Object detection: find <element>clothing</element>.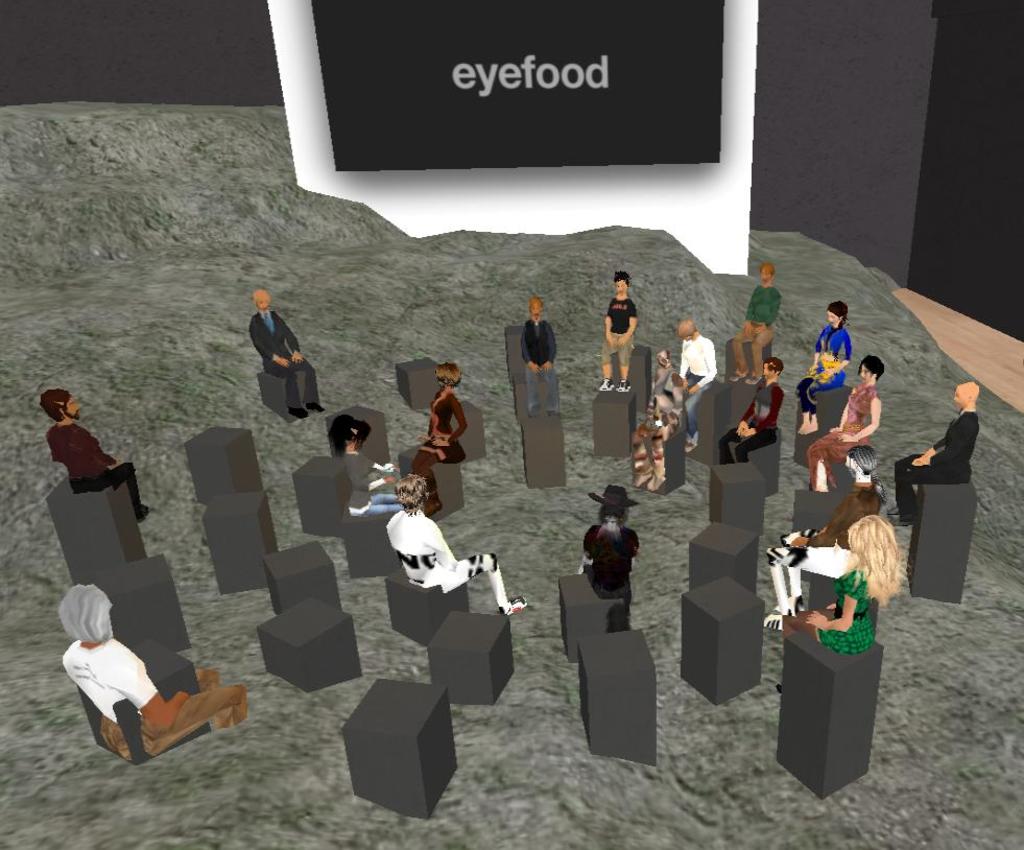
(251, 309, 313, 407).
